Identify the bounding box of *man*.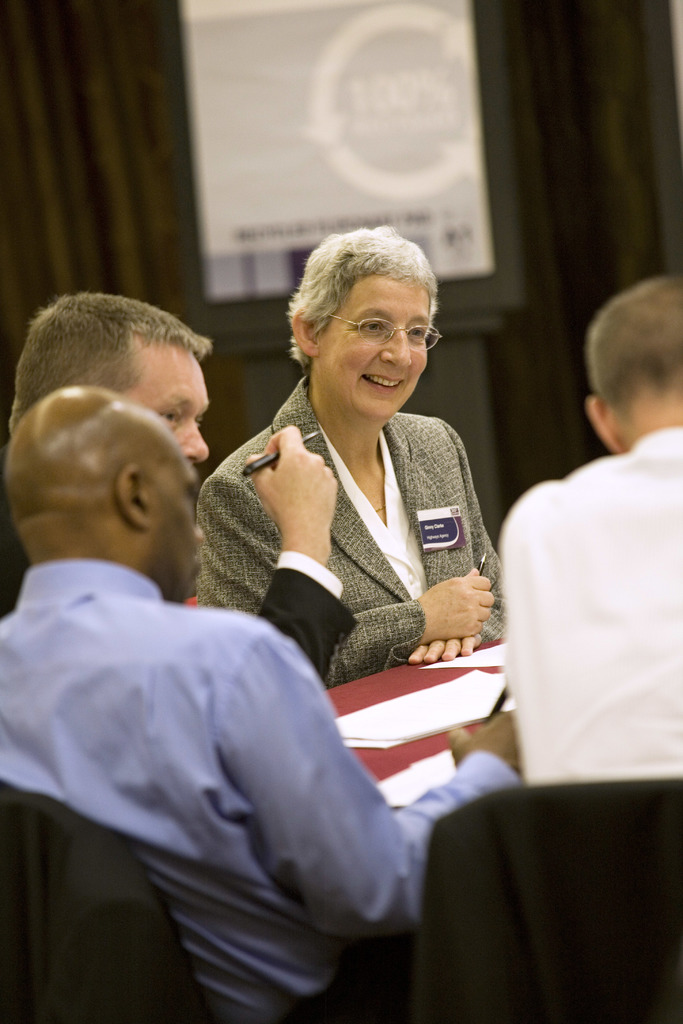
bbox(0, 291, 362, 680).
